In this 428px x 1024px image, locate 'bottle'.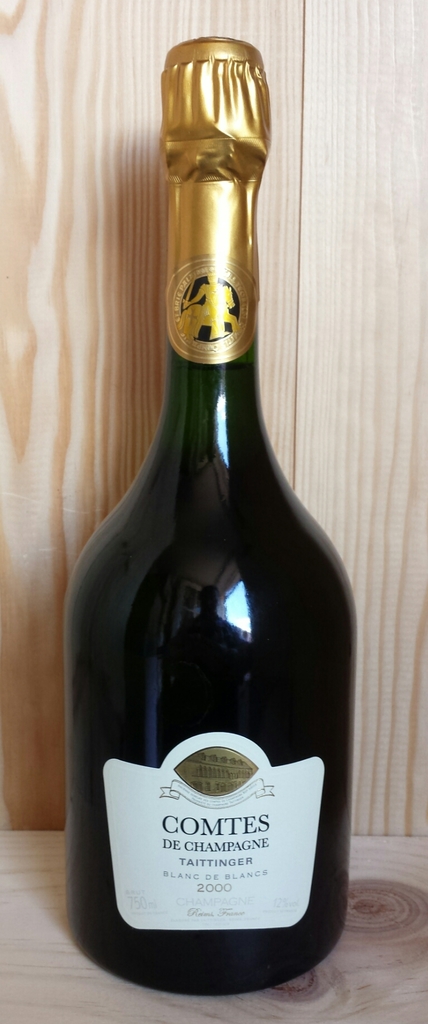
Bounding box: [x1=63, y1=32, x2=360, y2=998].
